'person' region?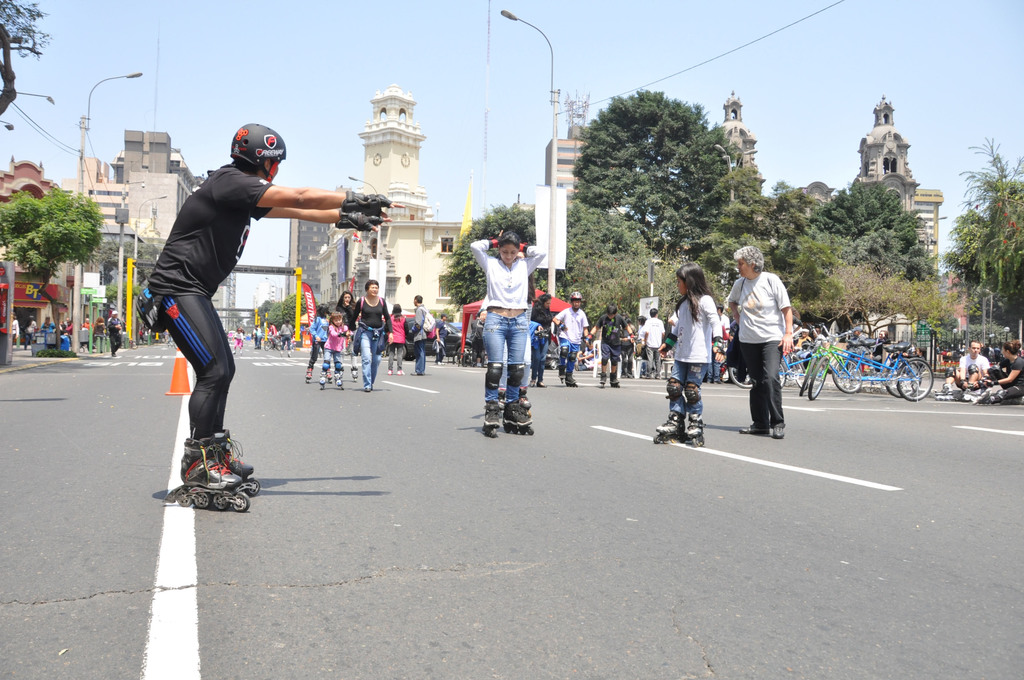
{"x1": 586, "y1": 302, "x2": 635, "y2": 388}
